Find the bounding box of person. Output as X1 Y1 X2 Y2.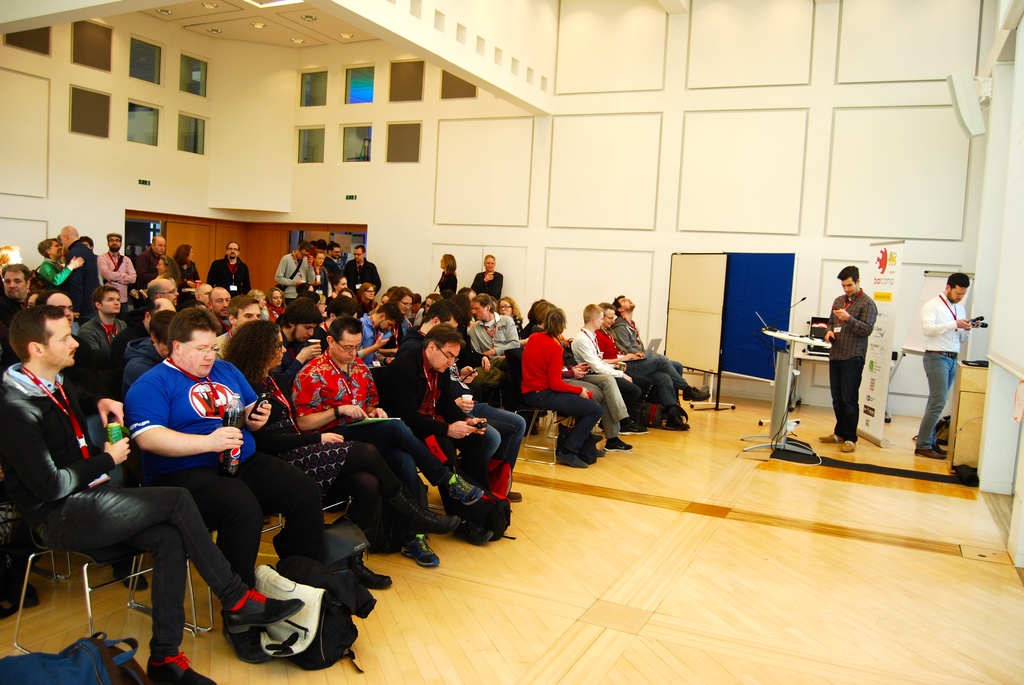
922 278 965 454.
